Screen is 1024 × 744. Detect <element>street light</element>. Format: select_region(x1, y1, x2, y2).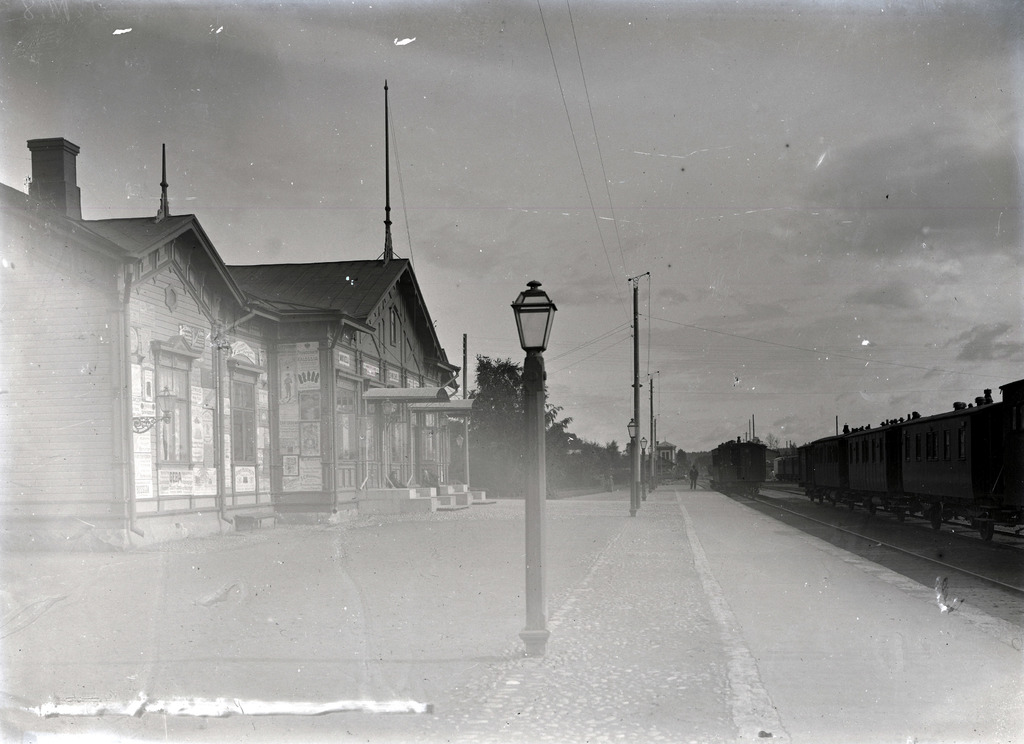
select_region(502, 270, 566, 658).
